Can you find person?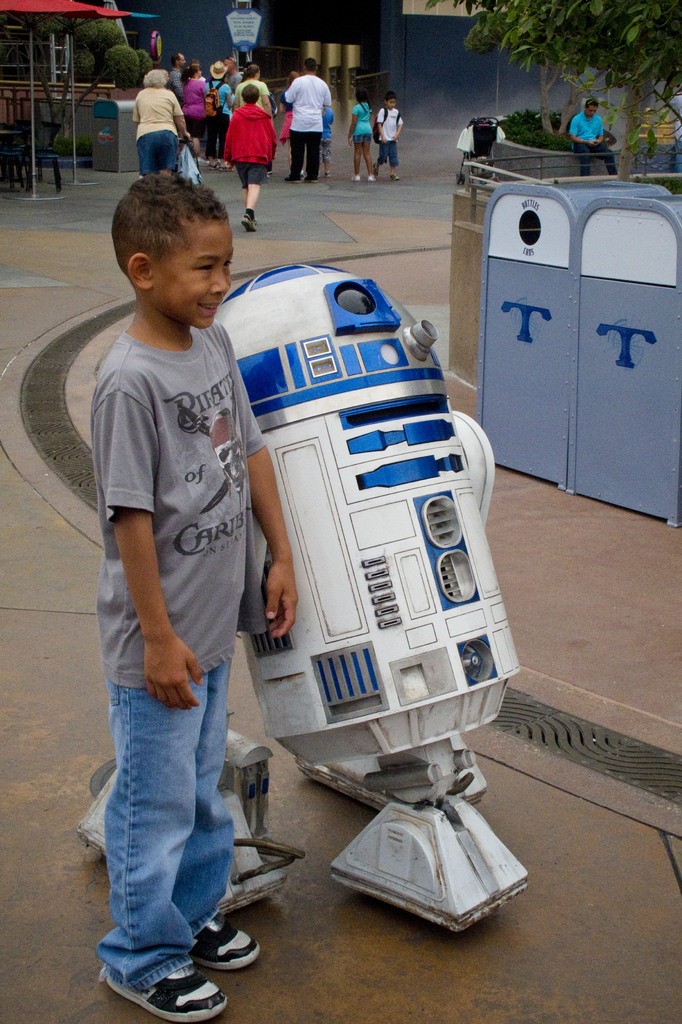
Yes, bounding box: Rect(86, 169, 305, 1023).
